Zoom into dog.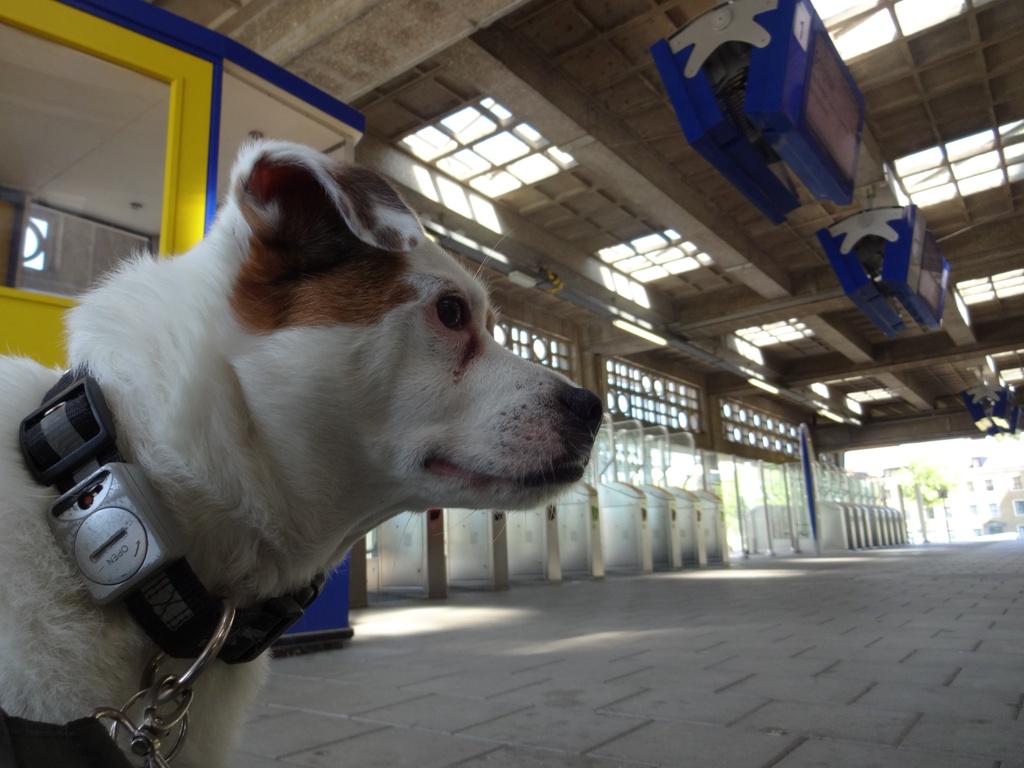
Zoom target: [0, 134, 606, 767].
